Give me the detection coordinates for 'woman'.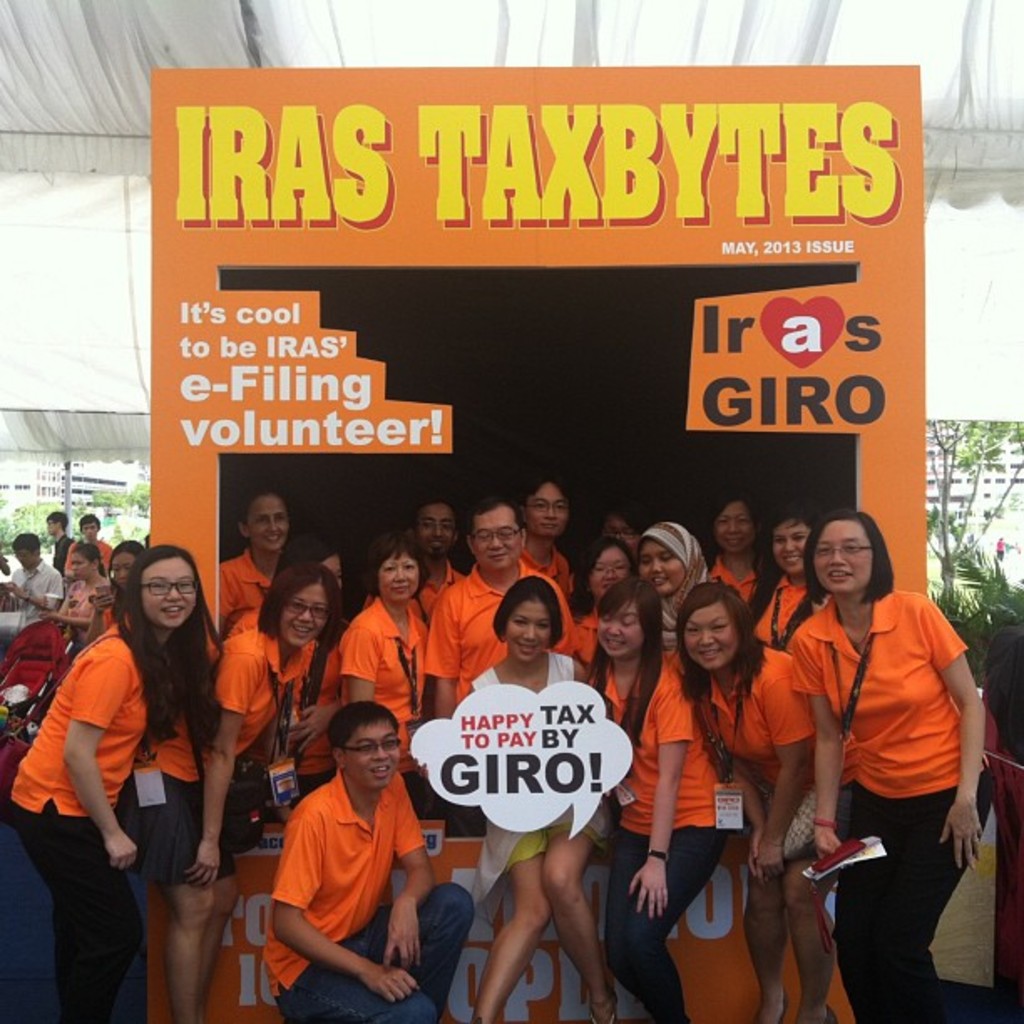
BBox(571, 537, 634, 668).
